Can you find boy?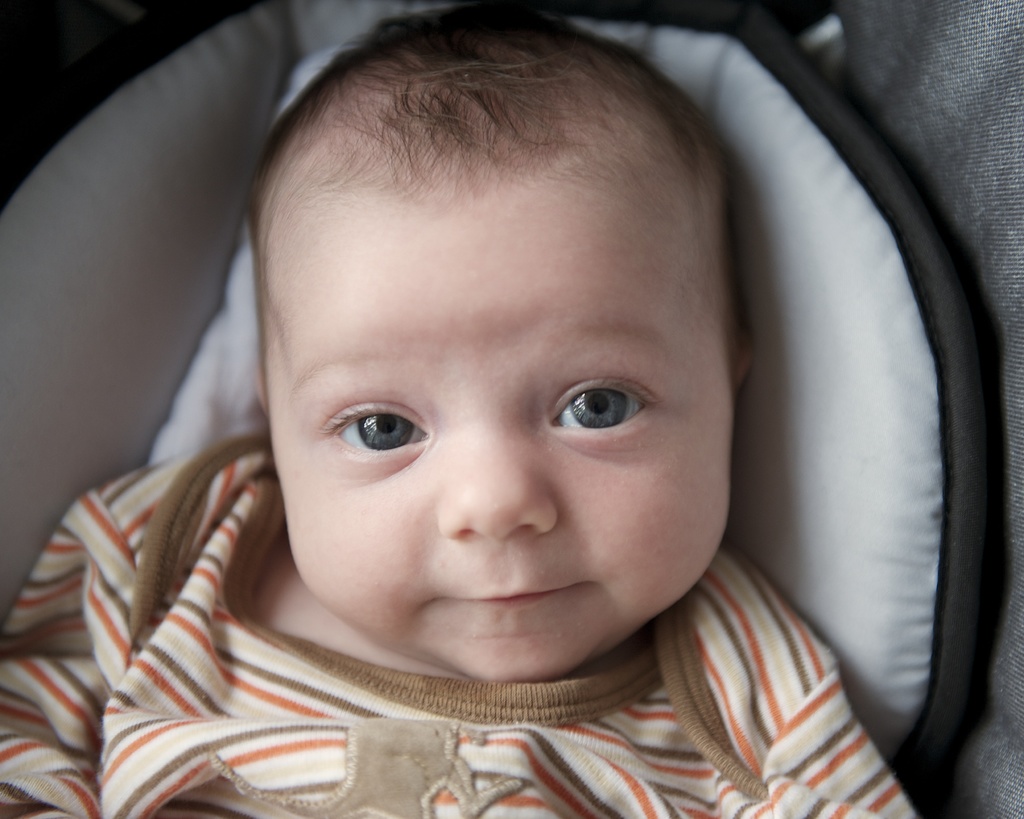
Yes, bounding box: 100/15/961/818.
